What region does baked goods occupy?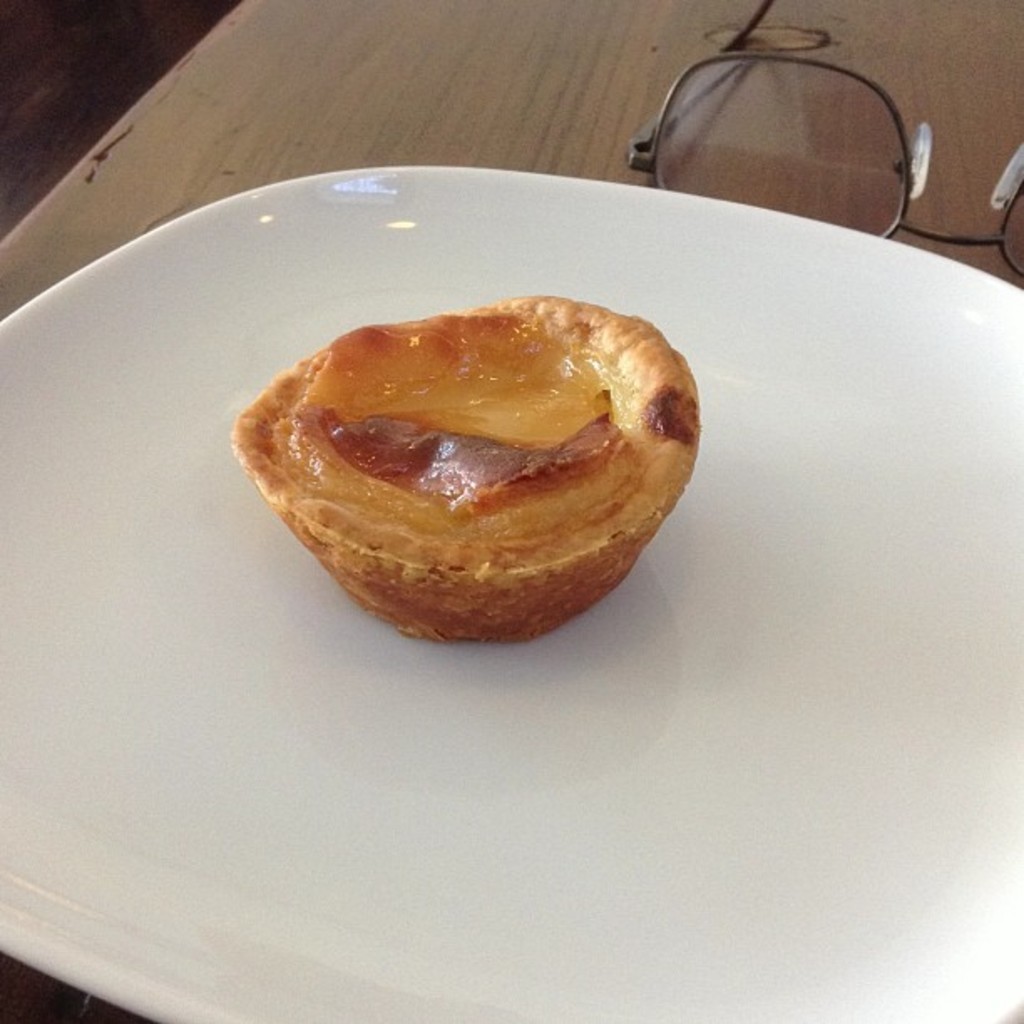
locate(243, 261, 706, 637).
